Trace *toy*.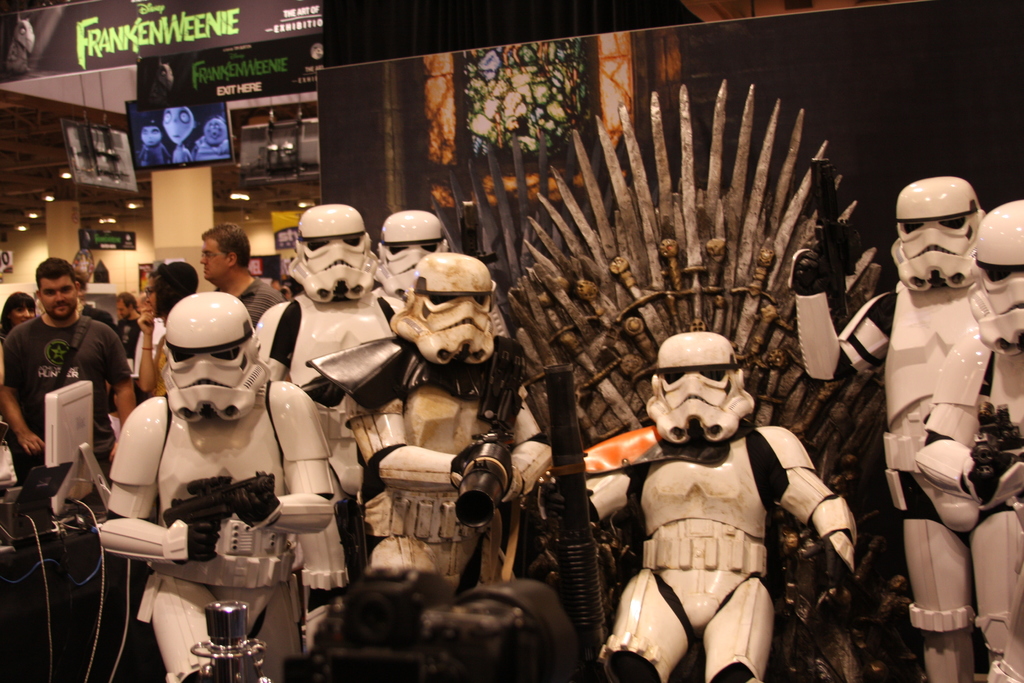
Traced to l=790, t=172, r=995, b=682.
